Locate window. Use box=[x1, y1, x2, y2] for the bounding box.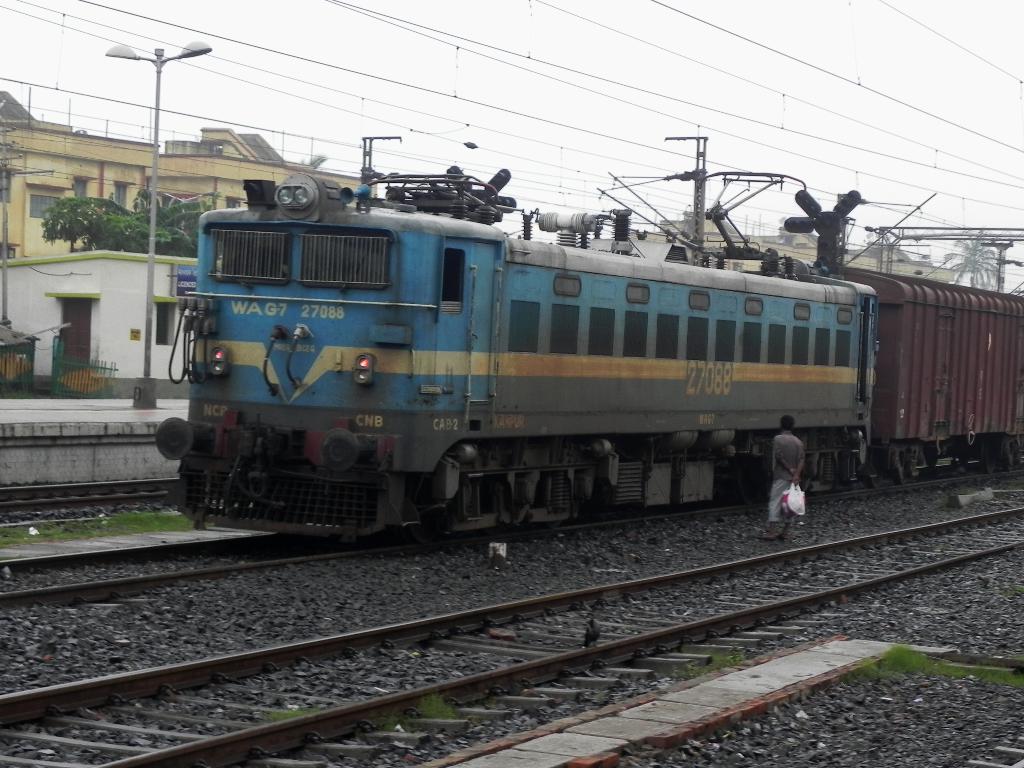
box=[816, 331, 830, 365].
